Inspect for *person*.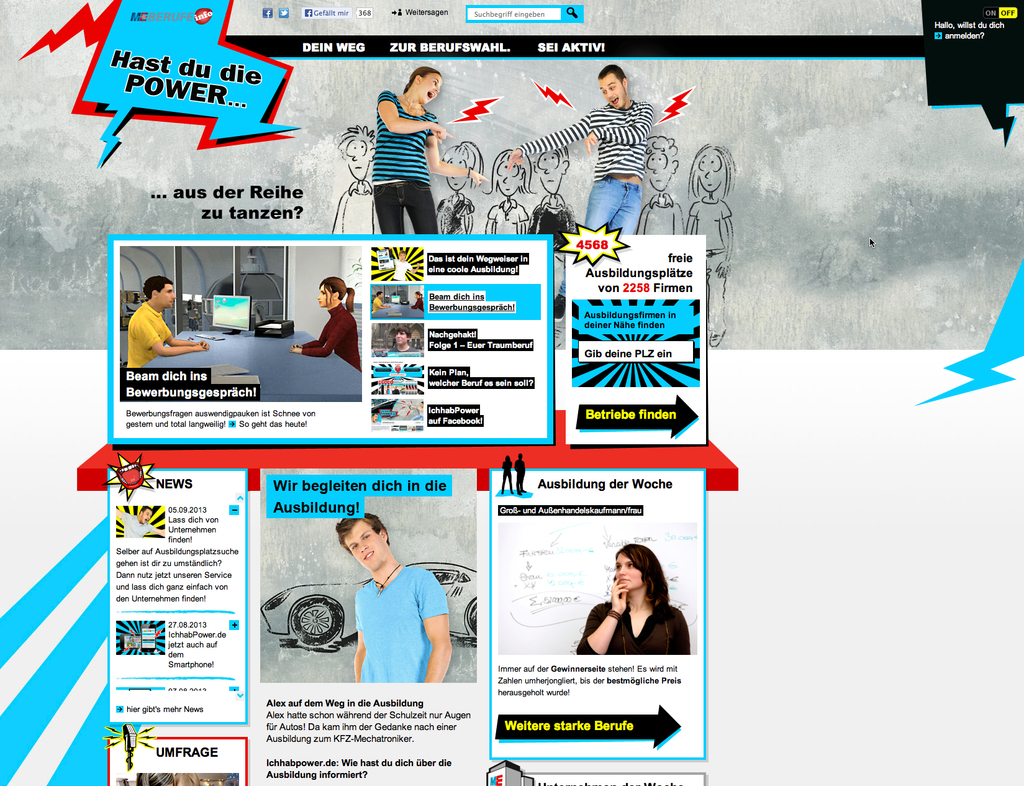
Inspection: <bbox>636, 133, 684, 239</bbox>.
